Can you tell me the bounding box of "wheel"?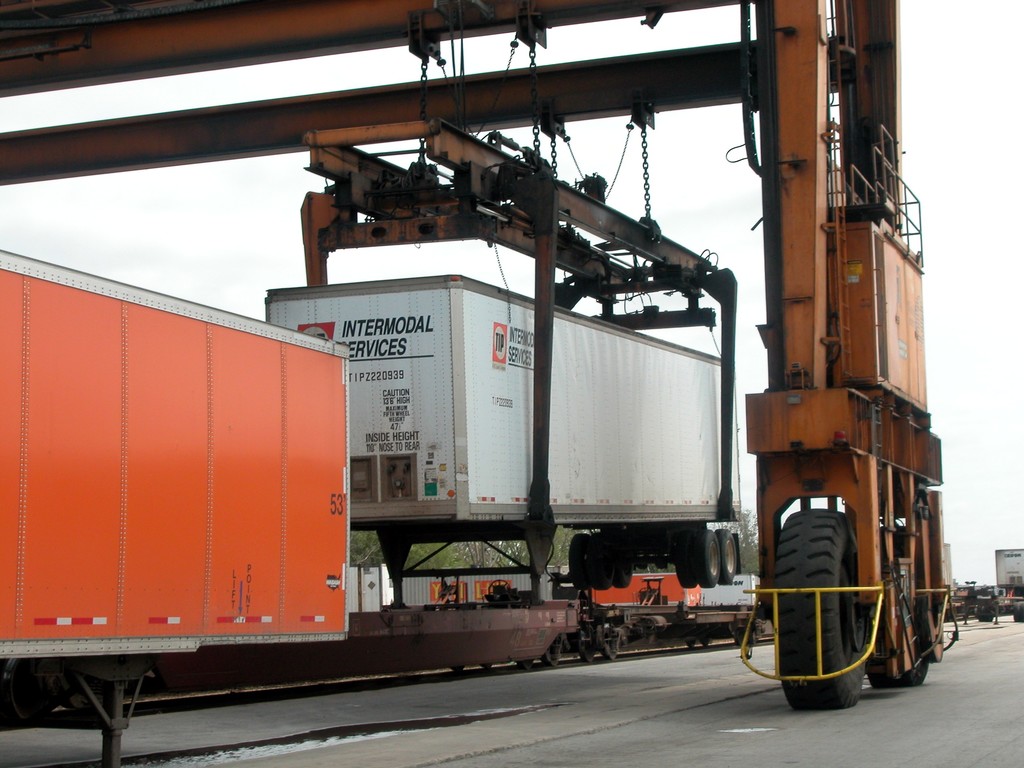
BBox(976, 600, 993, 623).
